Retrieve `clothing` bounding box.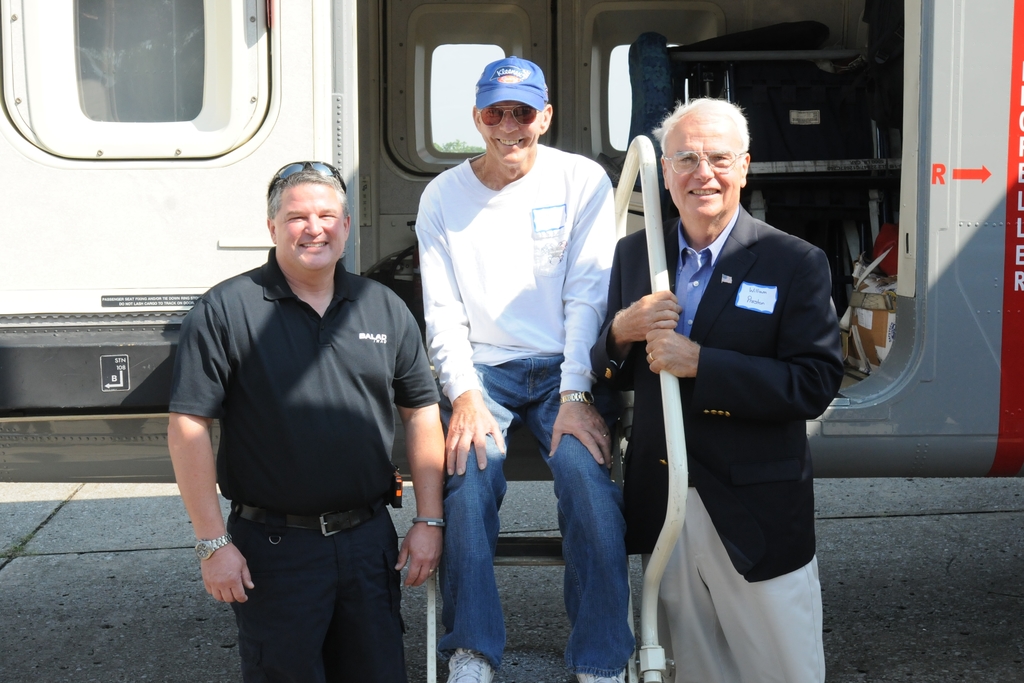
Bounding box: select_region(628, 168, 850, 666).
